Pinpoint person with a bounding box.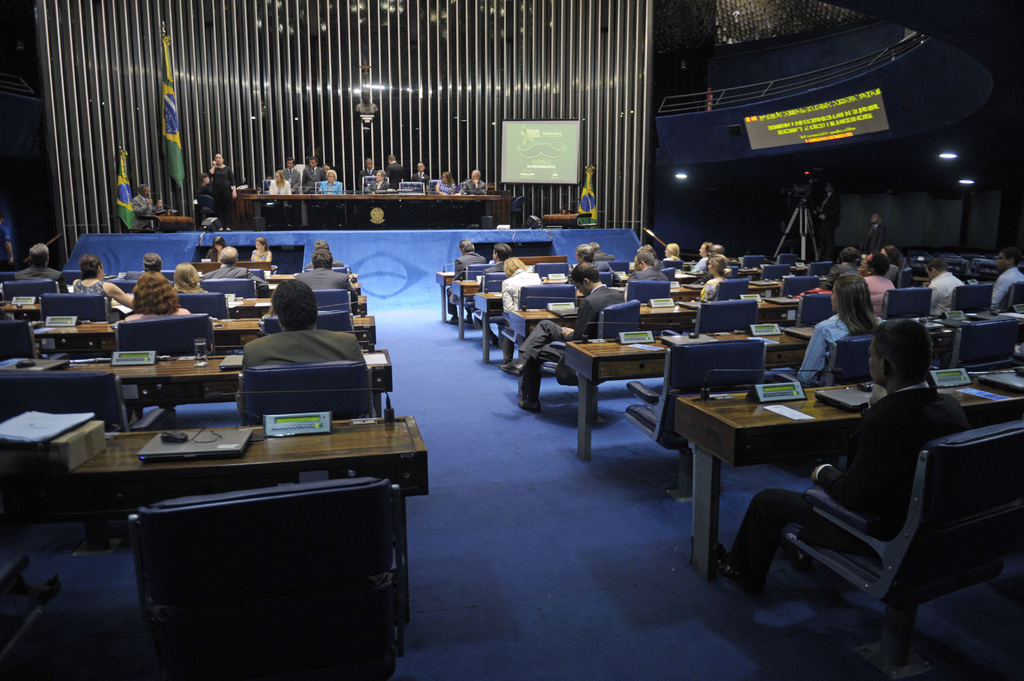
[916, 253, 968, 316].
